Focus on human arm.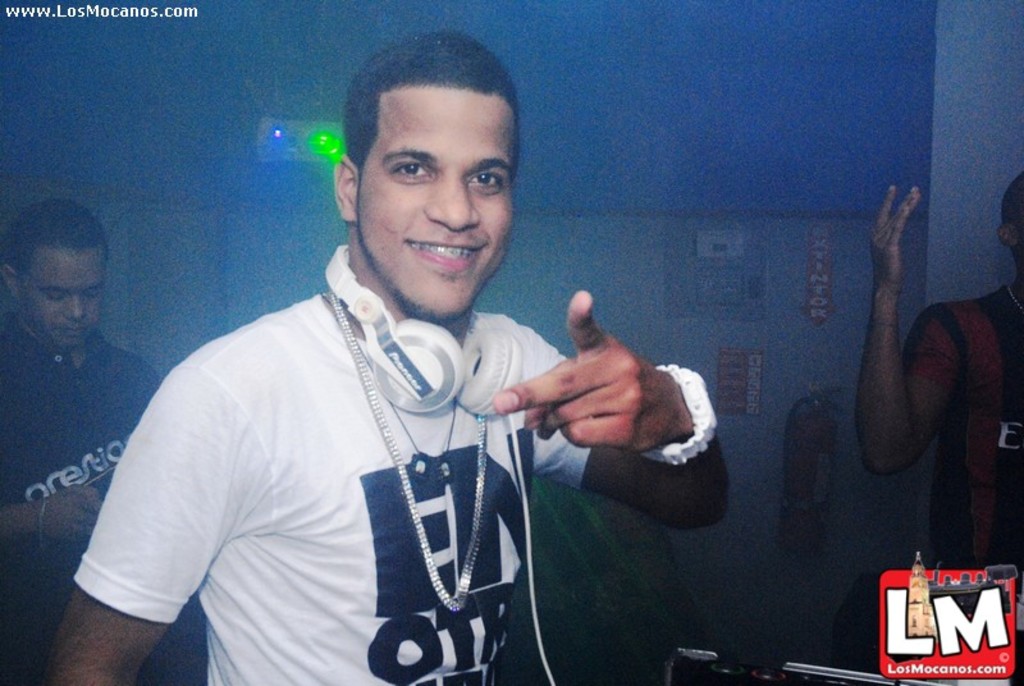
Focused at box(454, 265, 728, 557).
